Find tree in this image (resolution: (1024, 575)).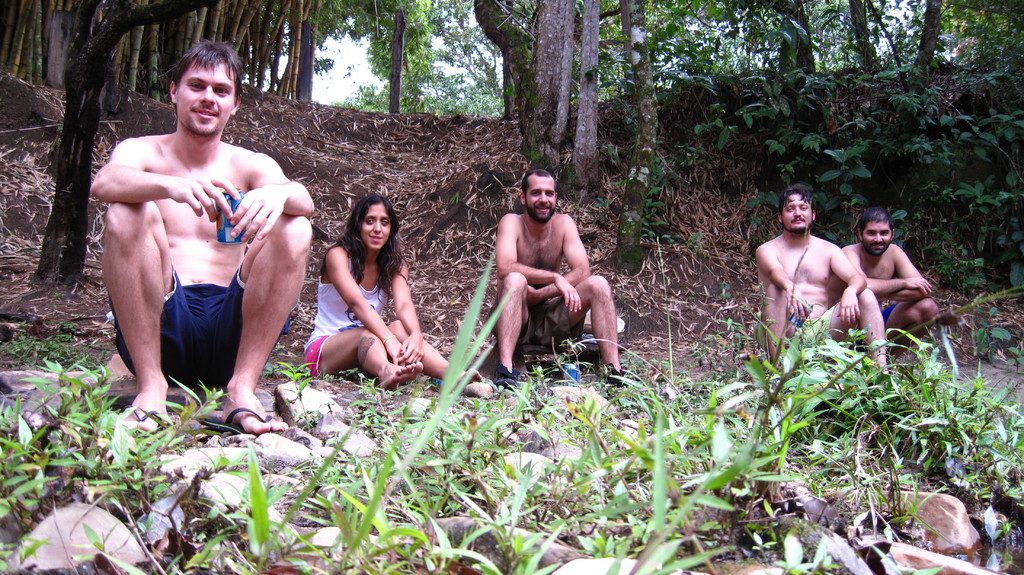
609,0,659,279.
